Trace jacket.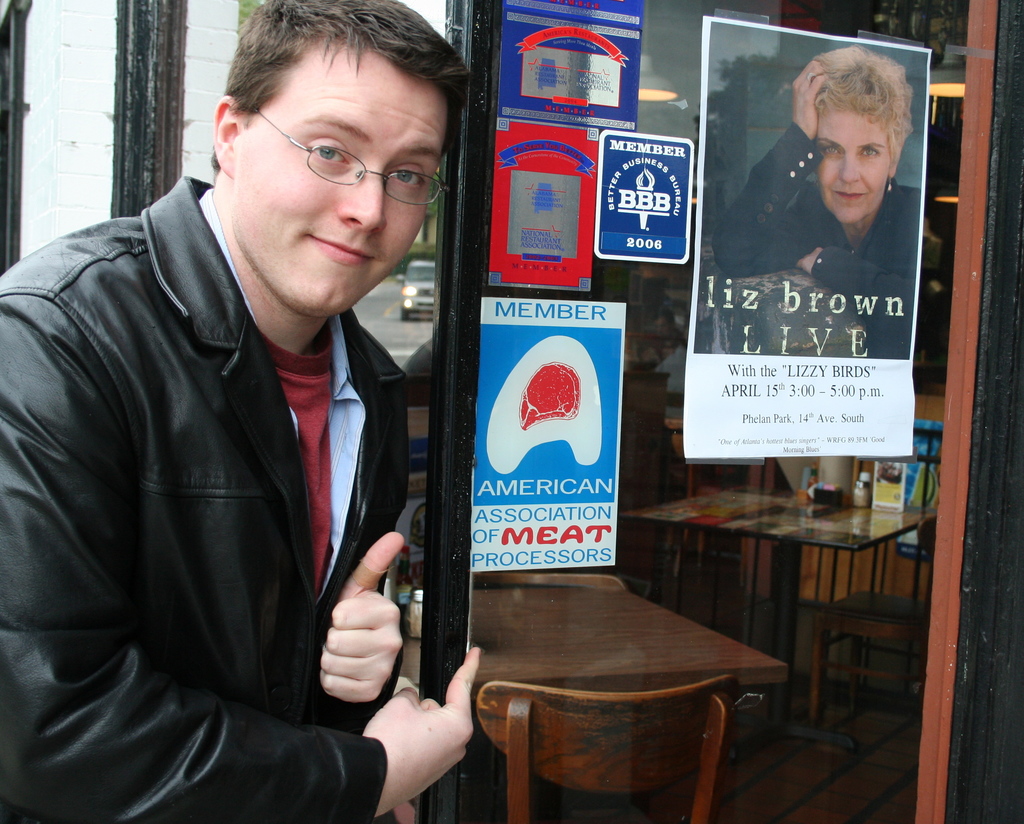
Traced to 705/124/911/365.
